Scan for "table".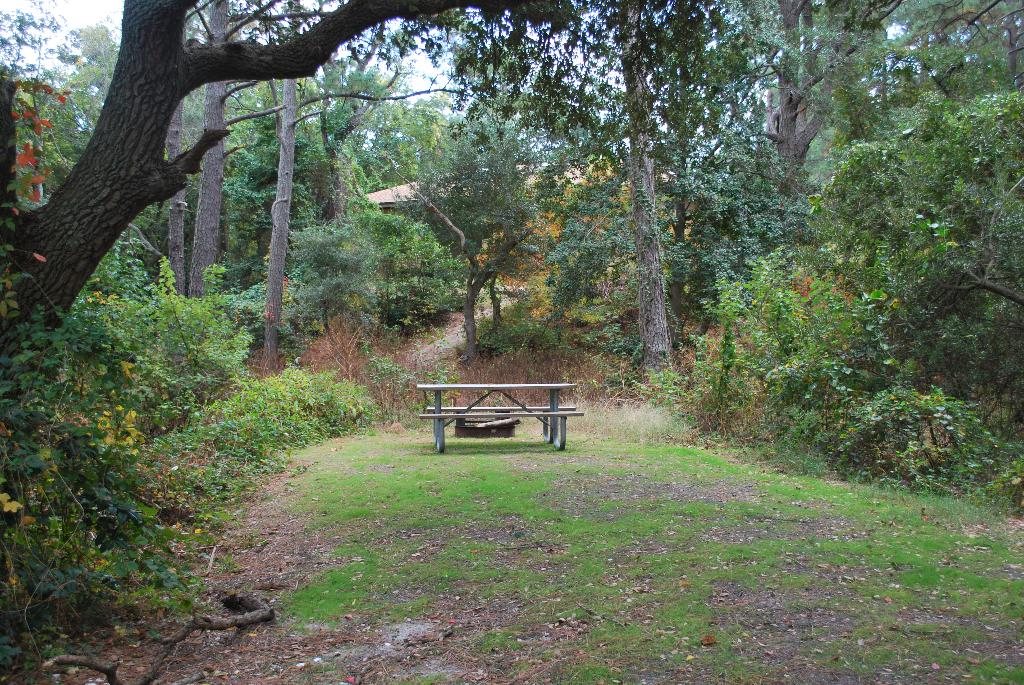
Scan result: detection(414, 382, 584, 454).
